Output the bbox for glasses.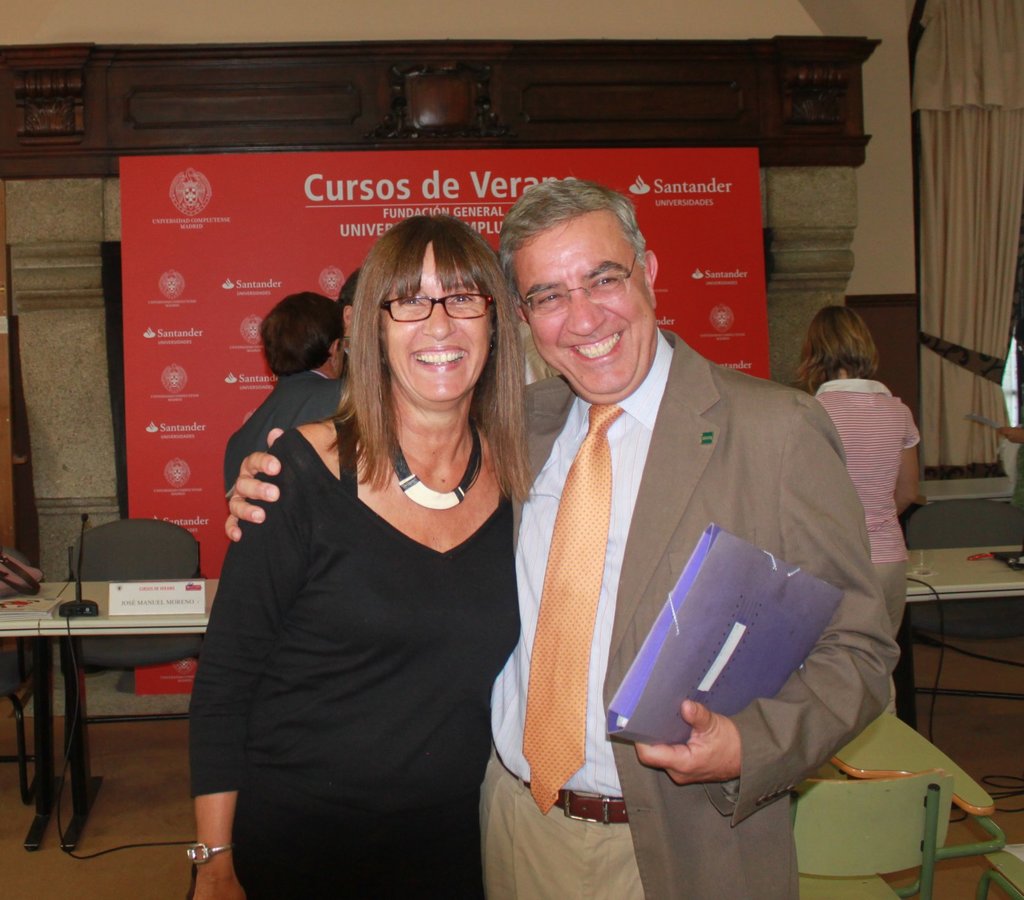
<region>514, 253, 648, 317</region>.
